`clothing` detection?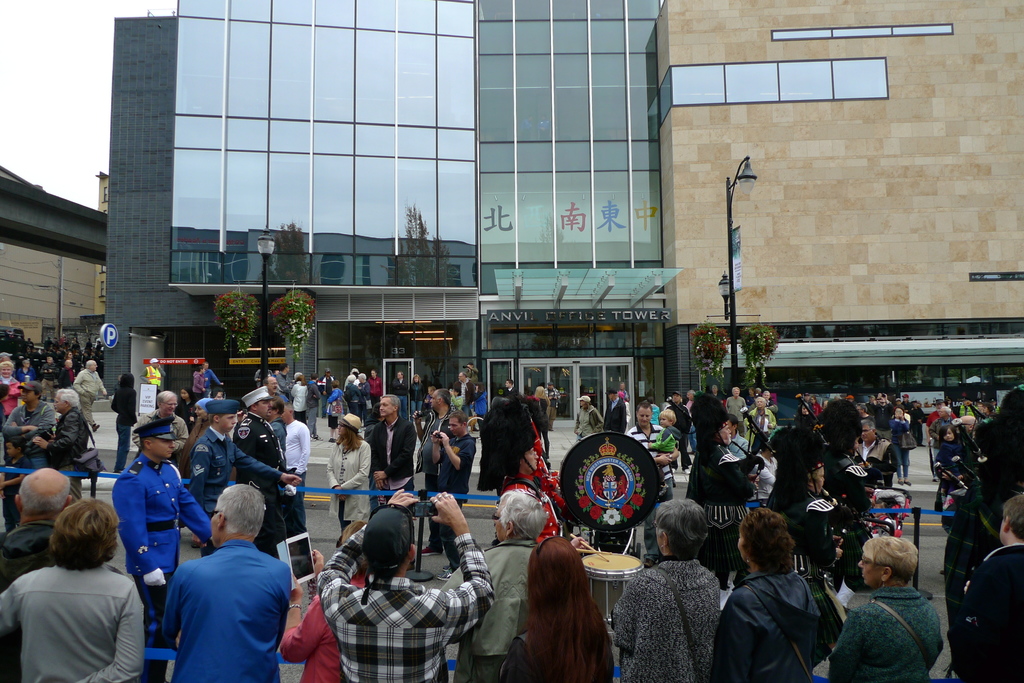
{"left": 369, "top": 414, "right": 416, "bottom": 506}
